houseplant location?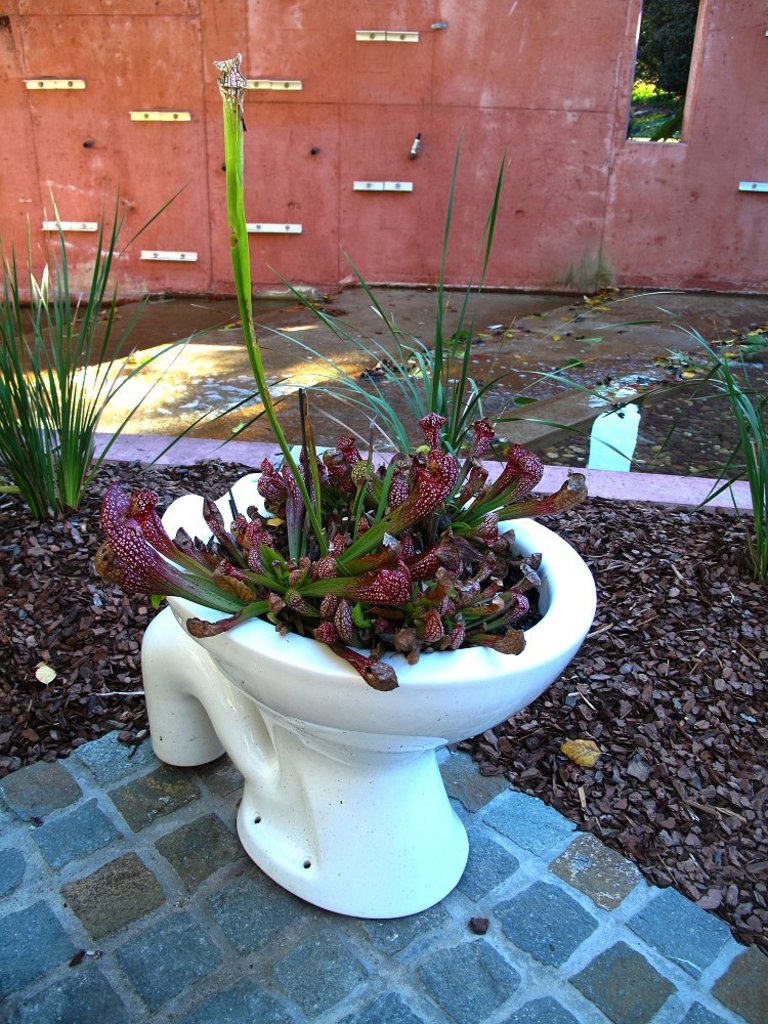
<bbox>88, 70, 565, 905</bbox>
